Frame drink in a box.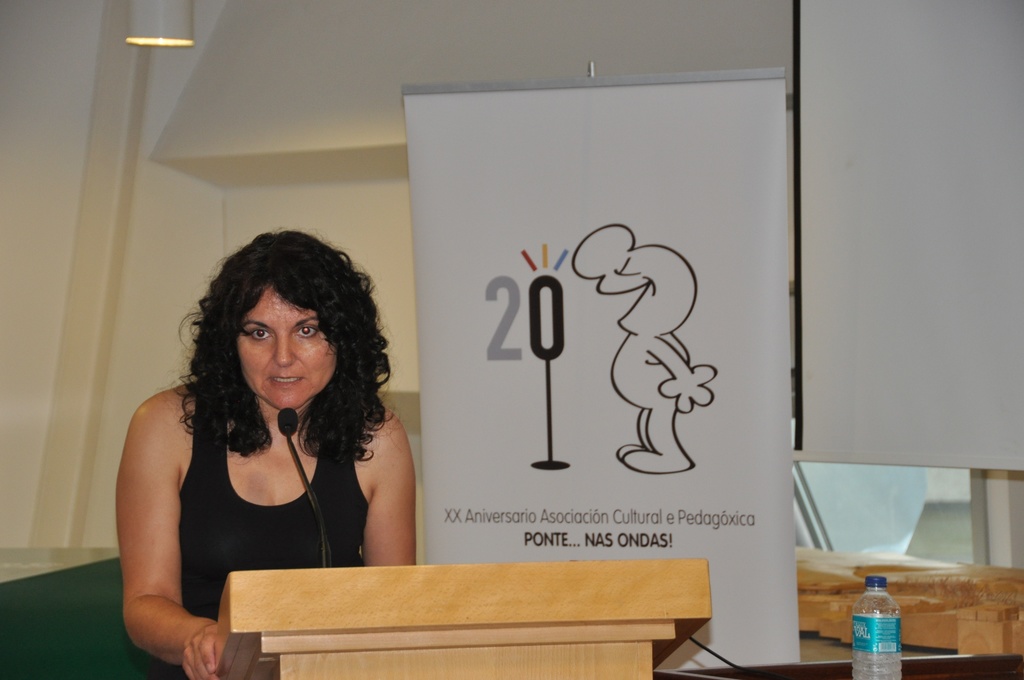
[852,576,905,679].
